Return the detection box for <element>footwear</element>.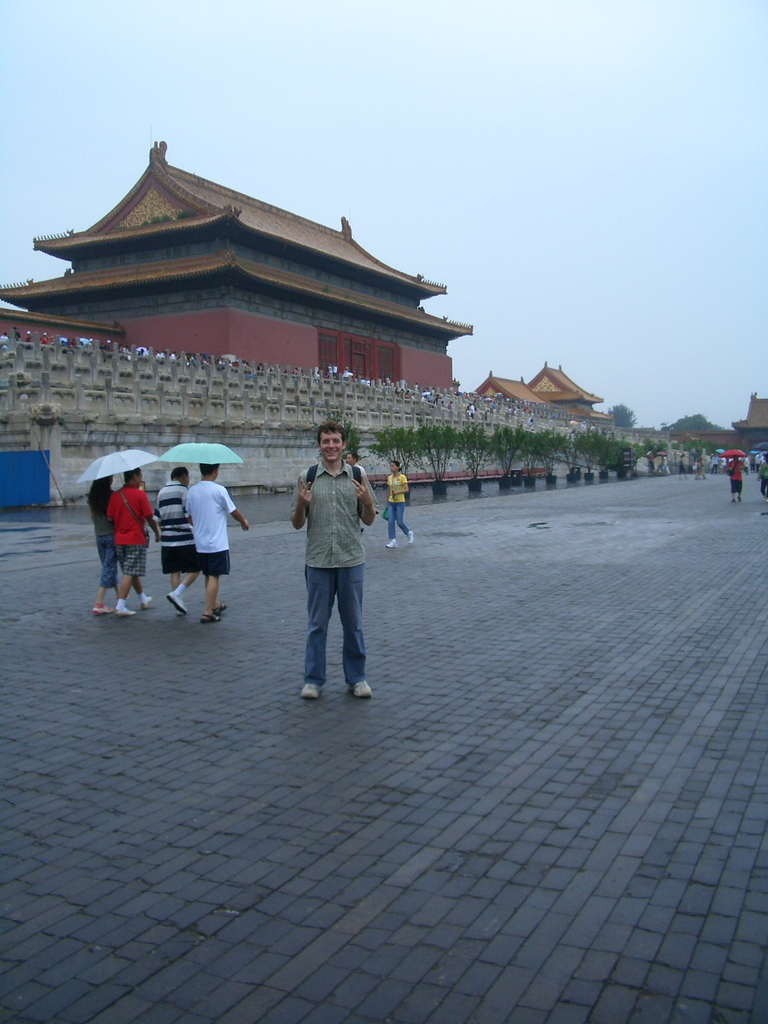
115, 607, 135, 614.
